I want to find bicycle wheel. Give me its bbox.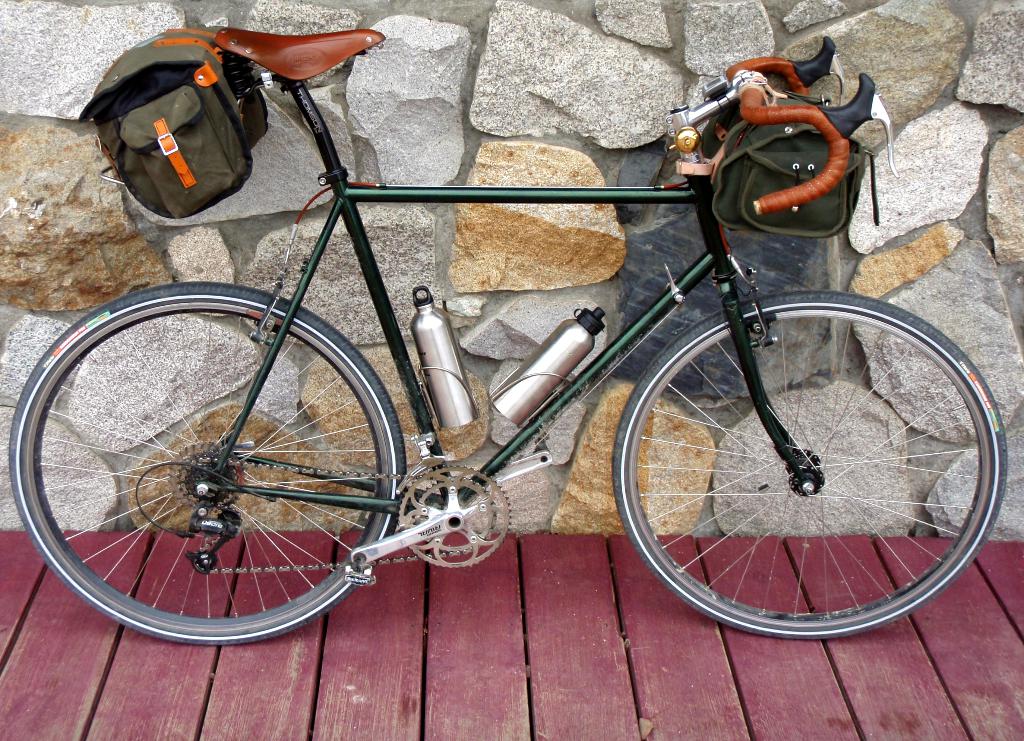
<region>613, 289, 1009, 640</region>.
